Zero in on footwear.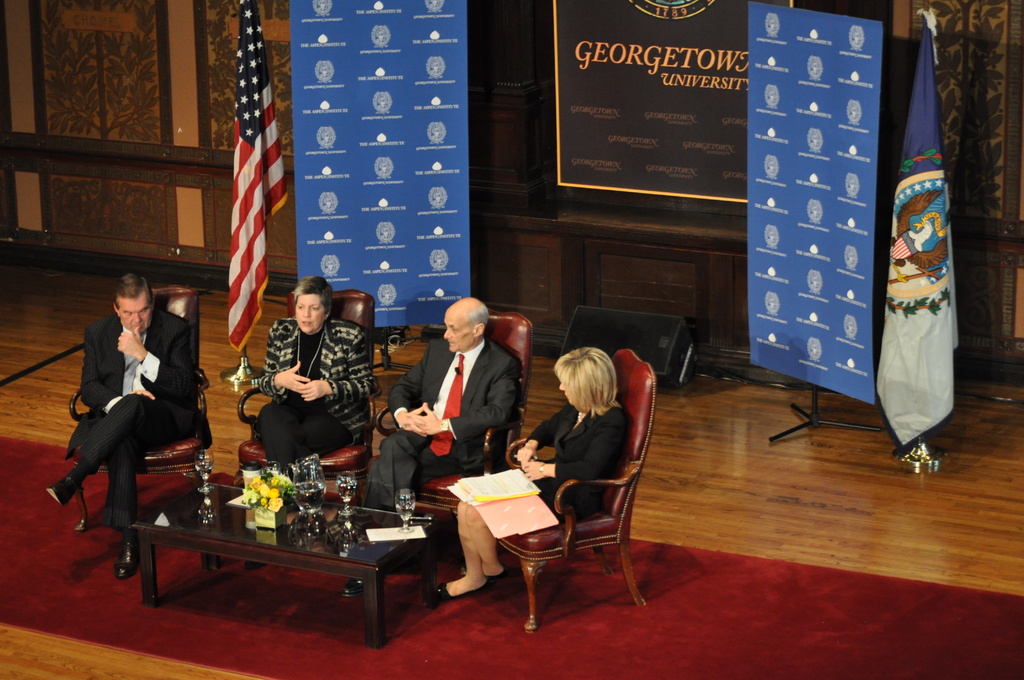
Zeroed in: <bbox>433, 578, 483, 603</bbox>.
